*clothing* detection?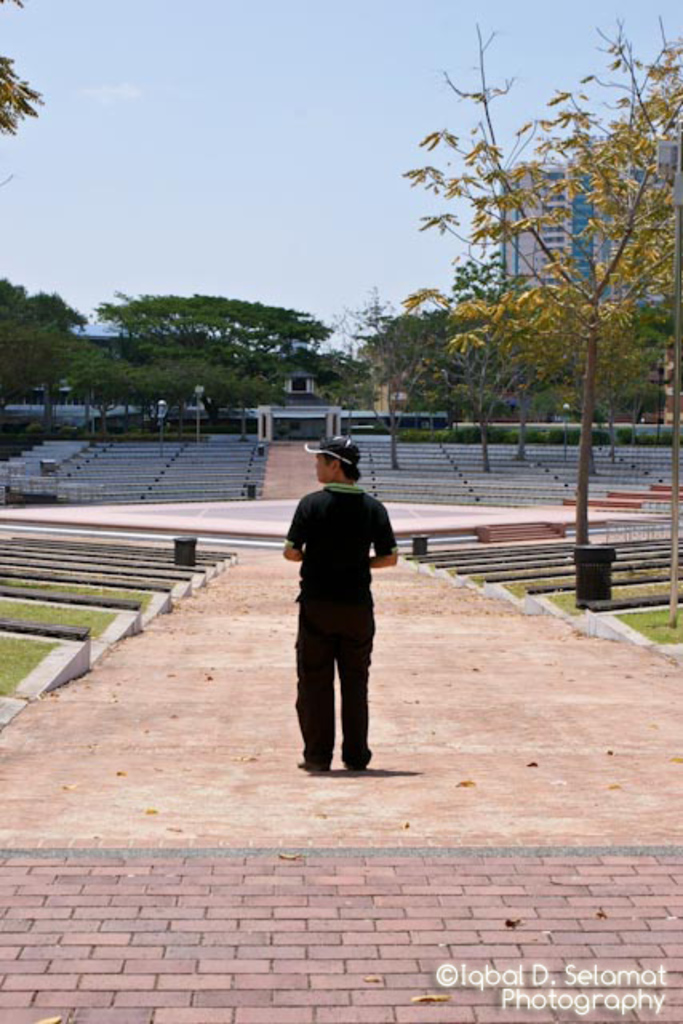
detection(283, 448, 395, 754)
